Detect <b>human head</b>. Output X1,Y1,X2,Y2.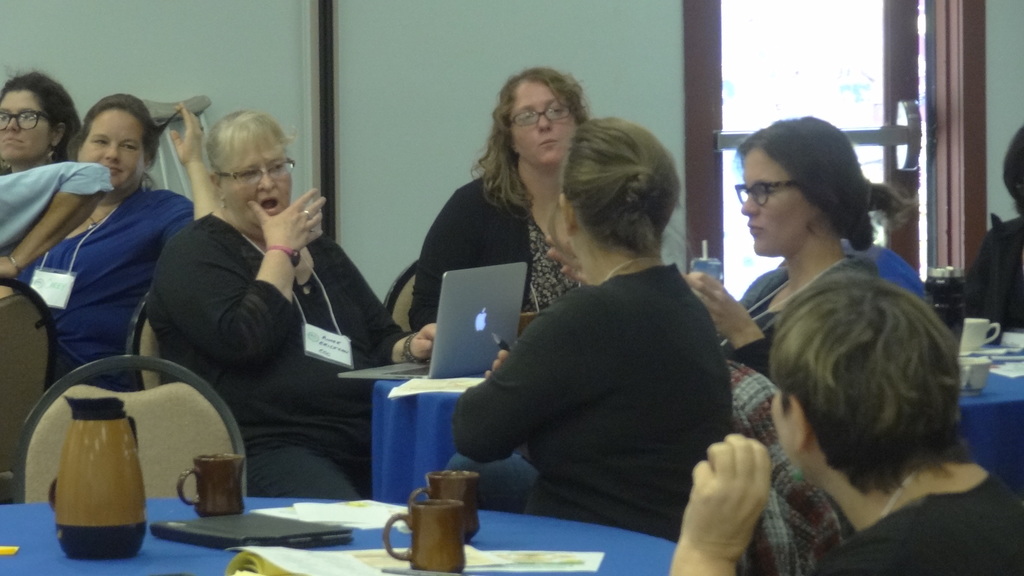
554,115,680,268.
